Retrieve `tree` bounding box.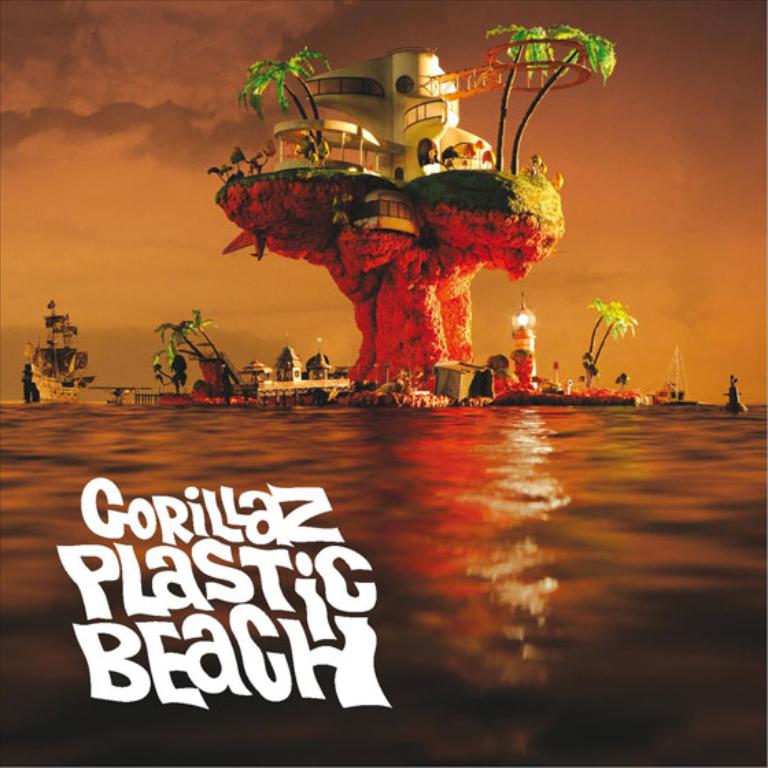
Bounding box: detection(575, 285, 629, 391).
